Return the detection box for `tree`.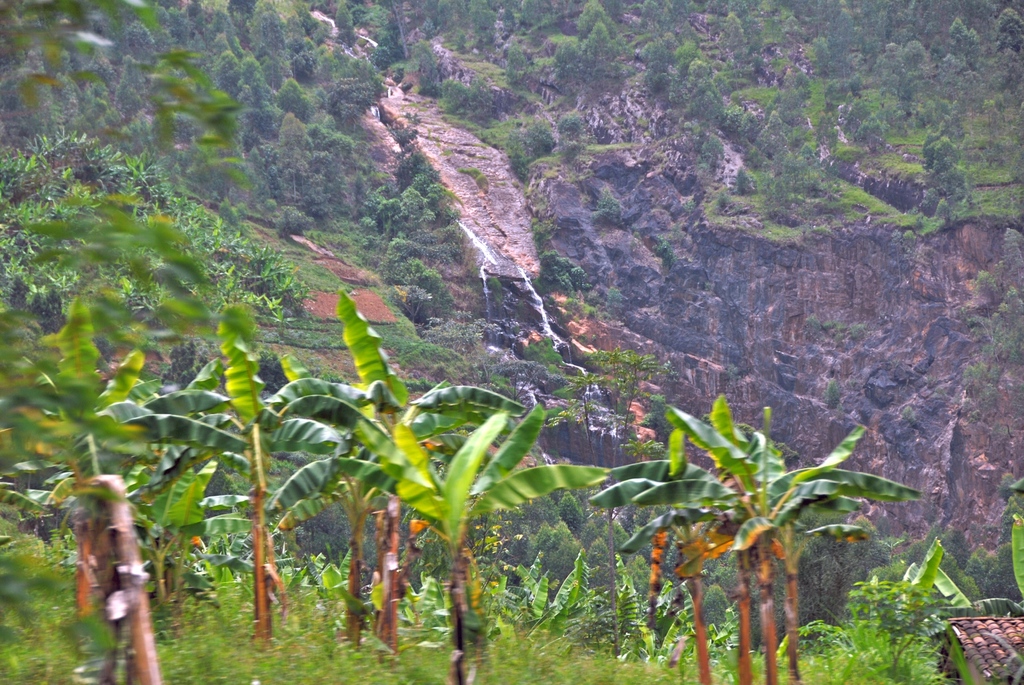
bbox(0, 288, 257, 684).
